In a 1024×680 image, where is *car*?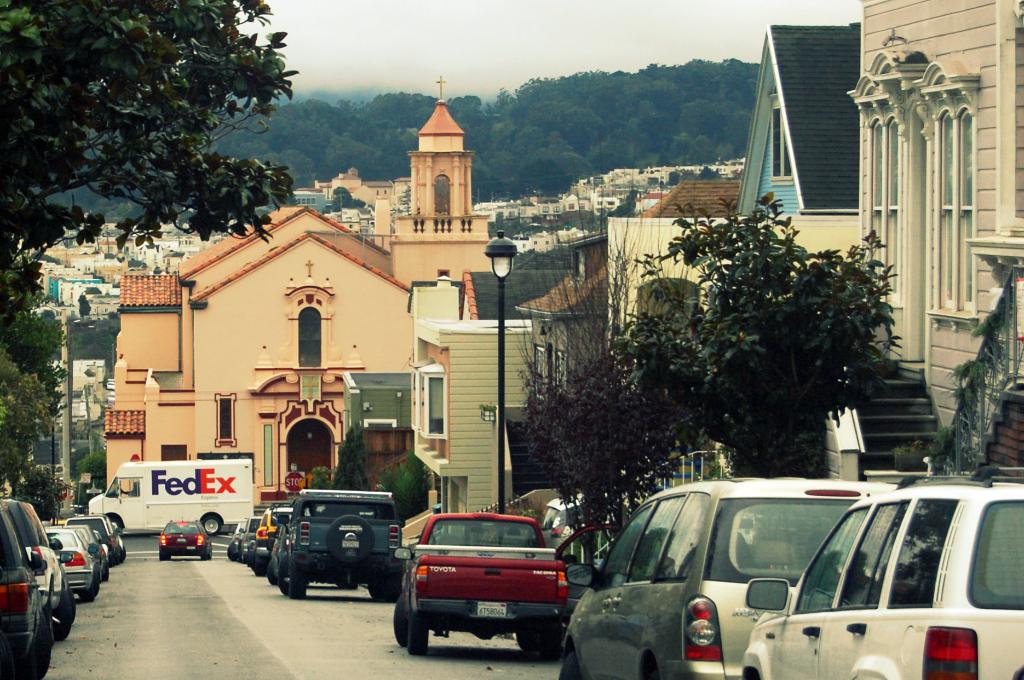
(157,514,212,562).
